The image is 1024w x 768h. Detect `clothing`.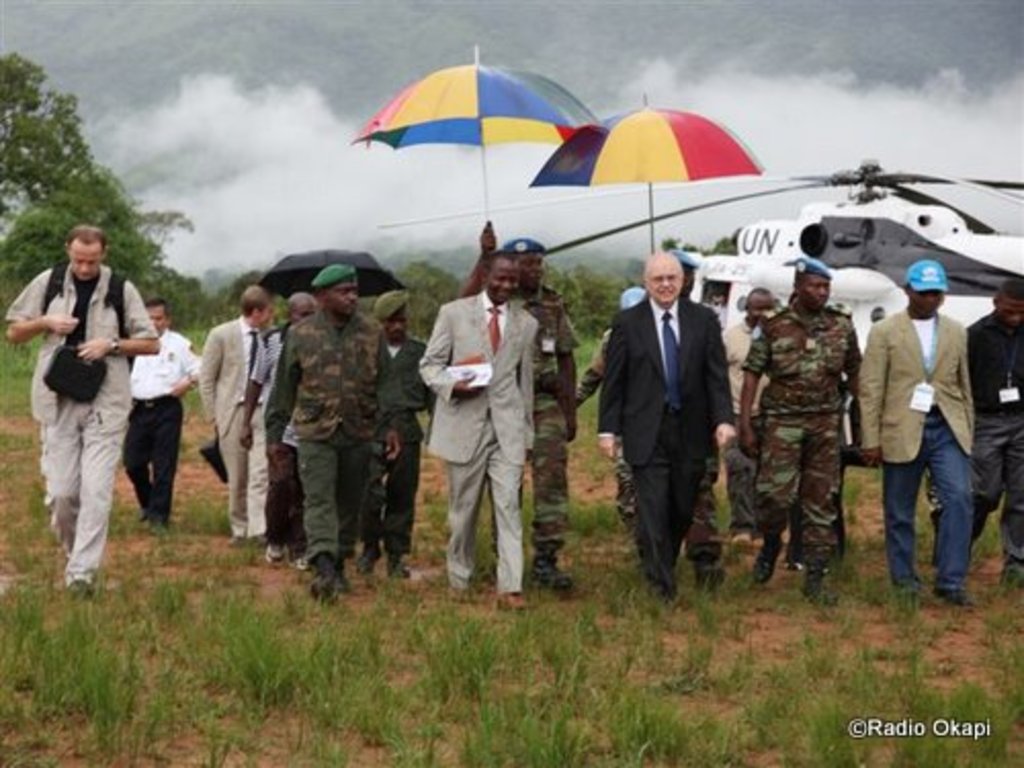
Detection: (left=203, top=315, right=254, bottom=412).
